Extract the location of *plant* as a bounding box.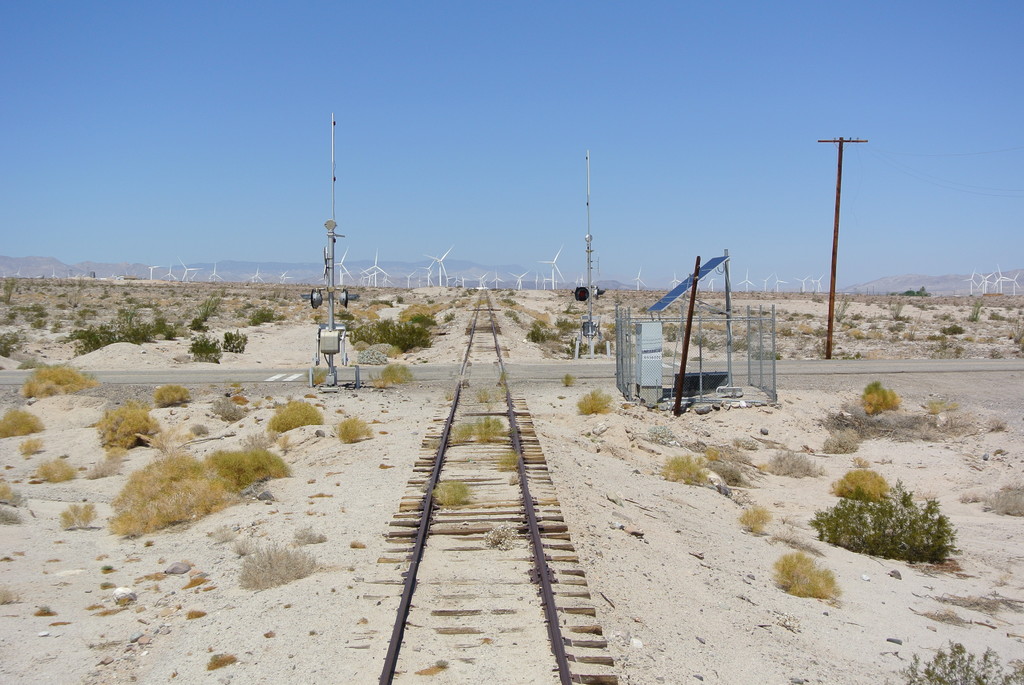
184,606,207,618.
